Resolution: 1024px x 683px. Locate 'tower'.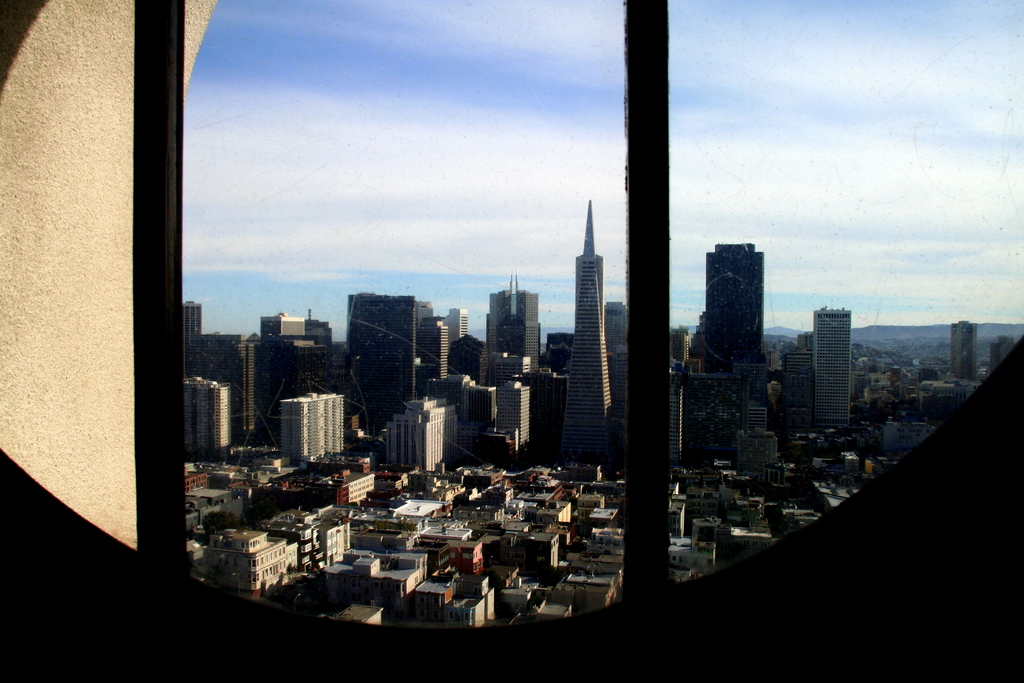
{"x1": 547, "y1": 189, "x2": 632, "y2": 454}.
